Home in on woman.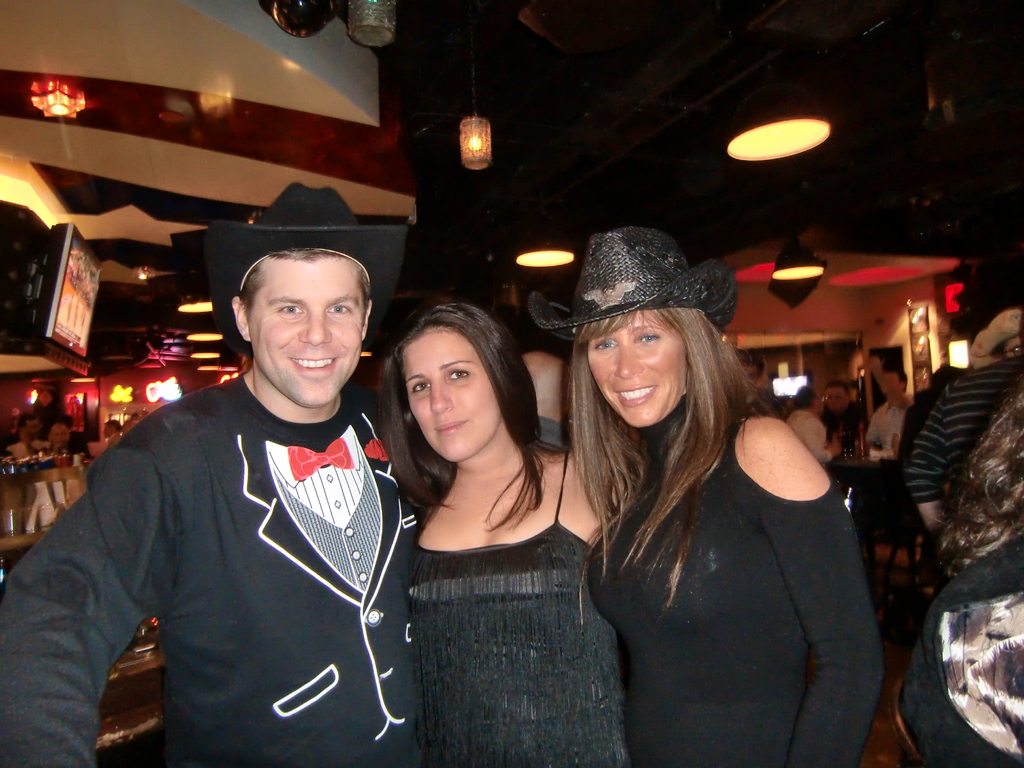
Homed in at <box>548,228,879,754</box>.
